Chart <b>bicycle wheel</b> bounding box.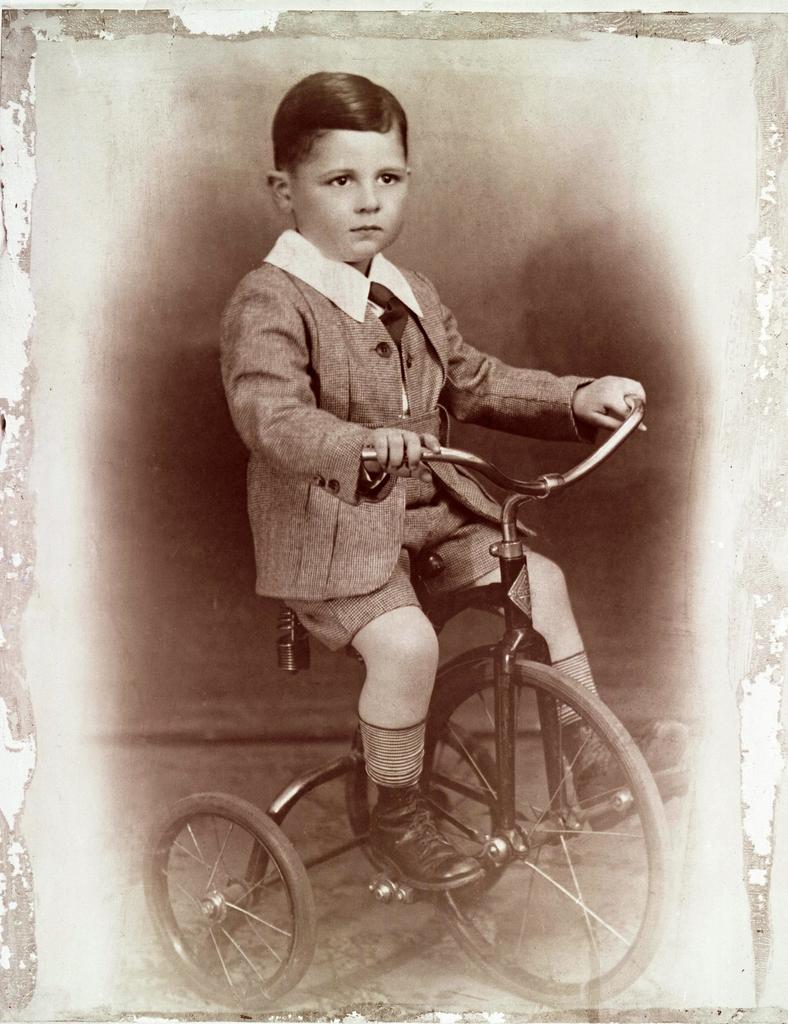
Charted: 155,777,327,987.
